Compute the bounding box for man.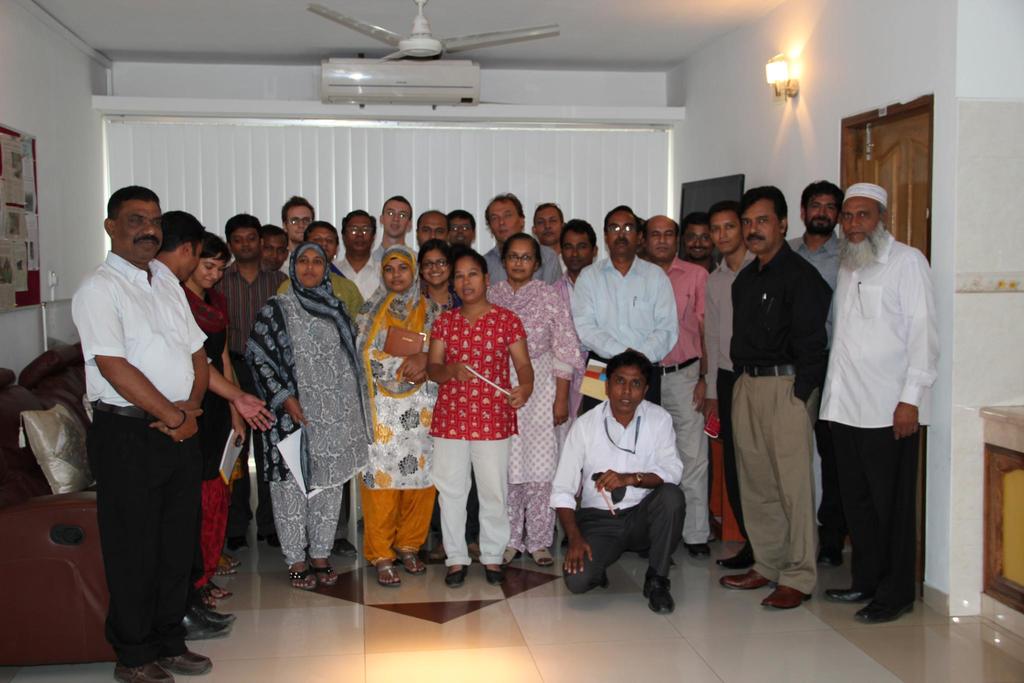
pyautogui.locateOnScreen(699, 198, 748, 581).
